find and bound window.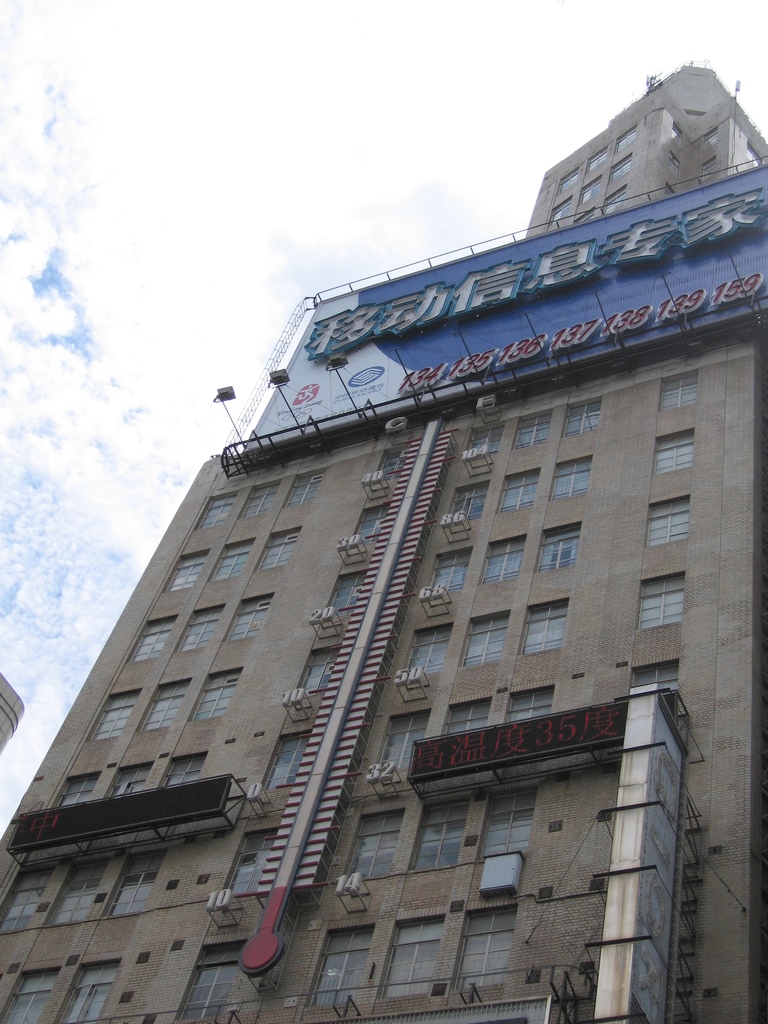
Bound: [left=650, top=430, right=697, bottom=474].
